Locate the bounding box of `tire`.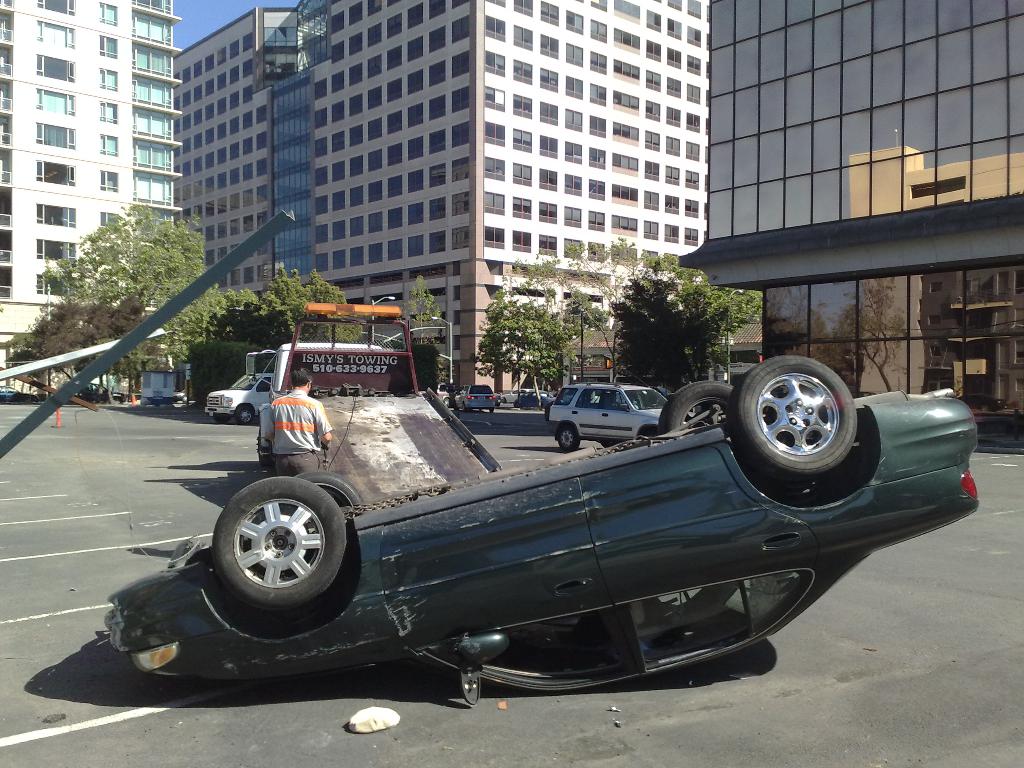
Bounding box: left=209, top=471, right=347, bottom=609.
